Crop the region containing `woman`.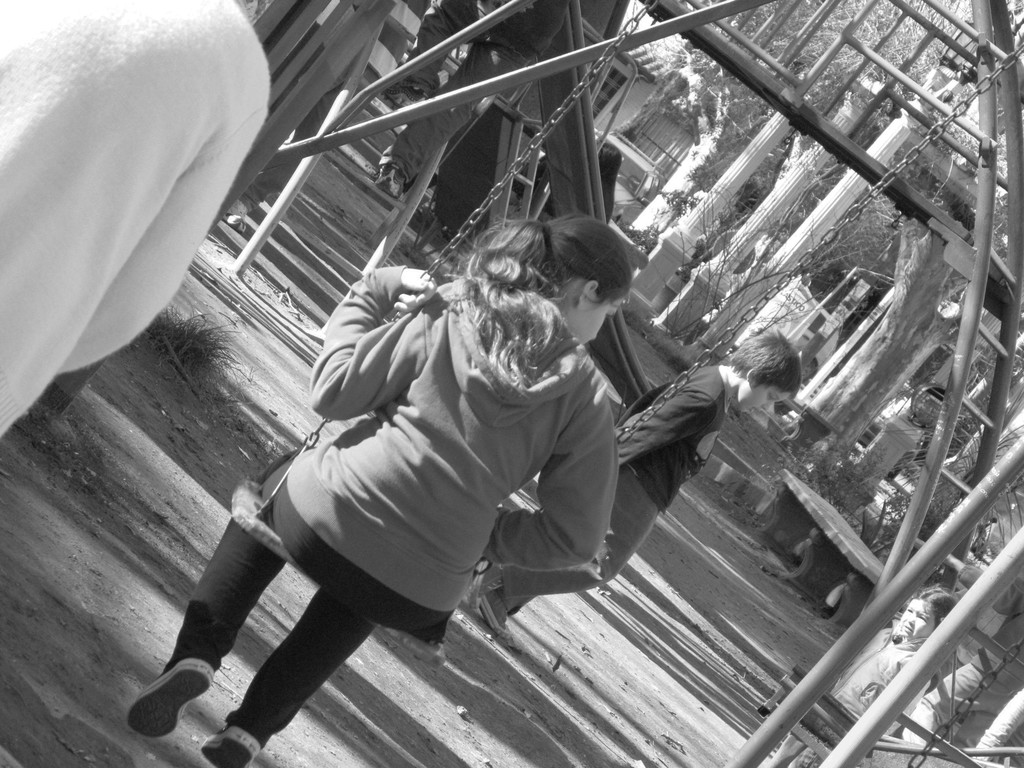
Crop region: bbox=[141, 180, 668, 726].
